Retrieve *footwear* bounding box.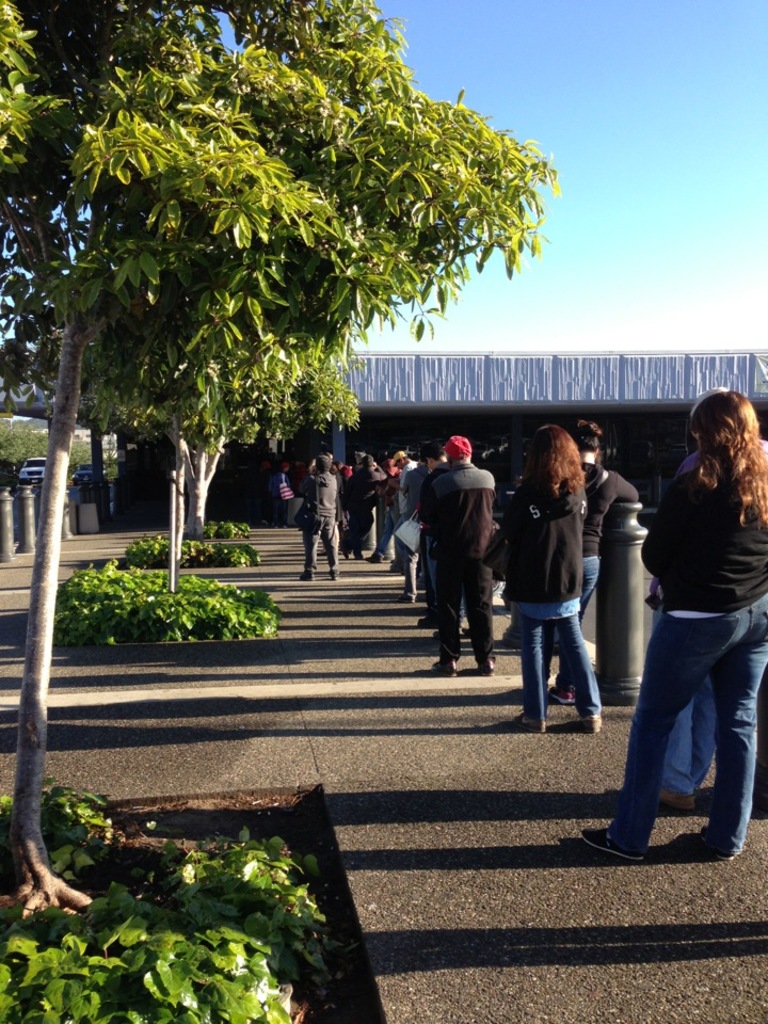
Bounding box: <bbox>505, 709, 547, 743</bbox>.
